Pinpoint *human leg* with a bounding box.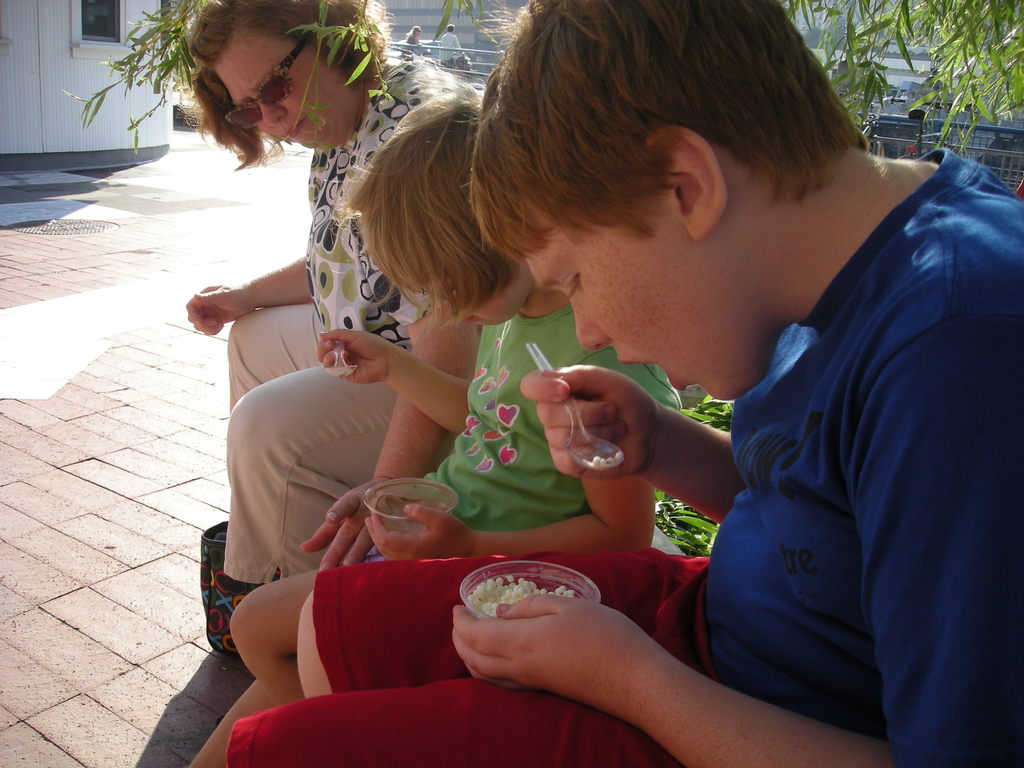
{"left": 219, "top": 561, "right": 645, "bottom": 721}.
